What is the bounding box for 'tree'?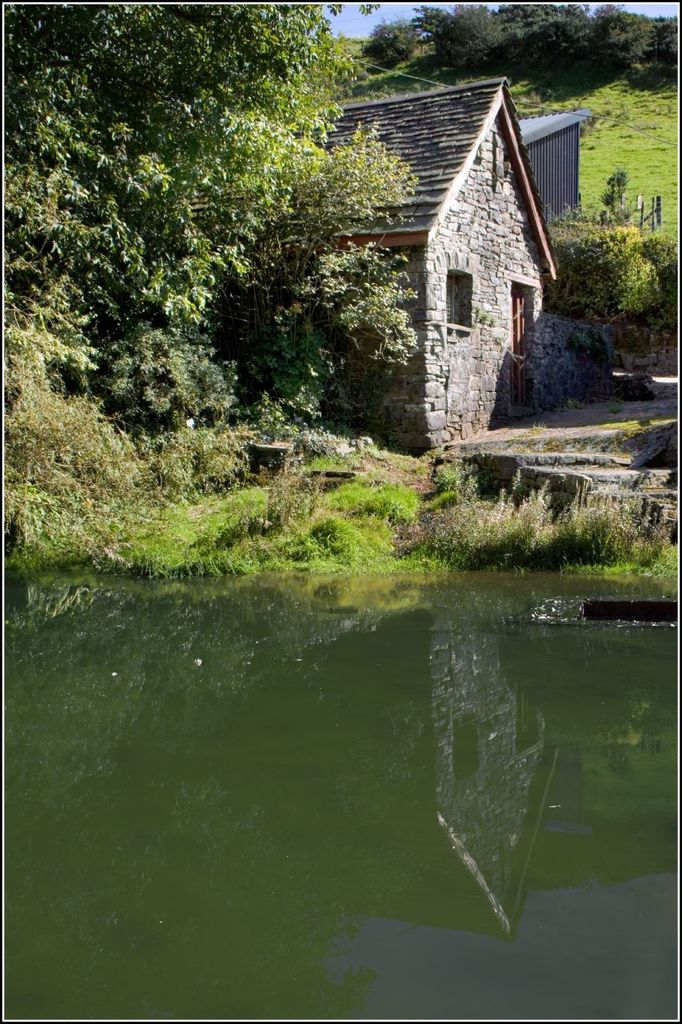
left=0, top=0, right=373, bottom=324.
